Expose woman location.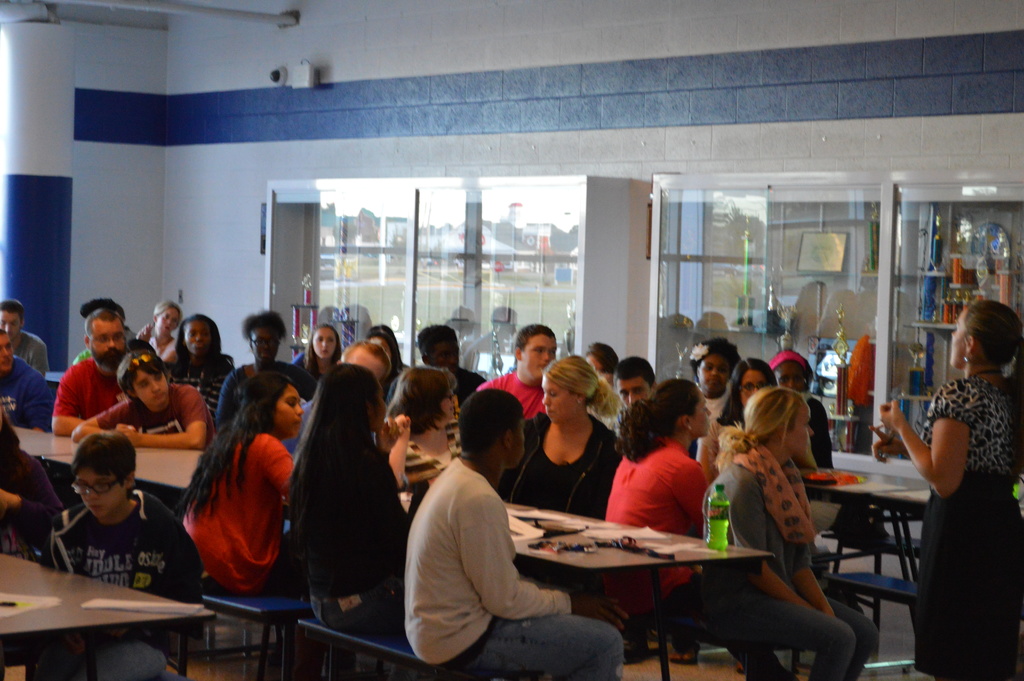
Exposed at locate(298, 363, 416, 639).
